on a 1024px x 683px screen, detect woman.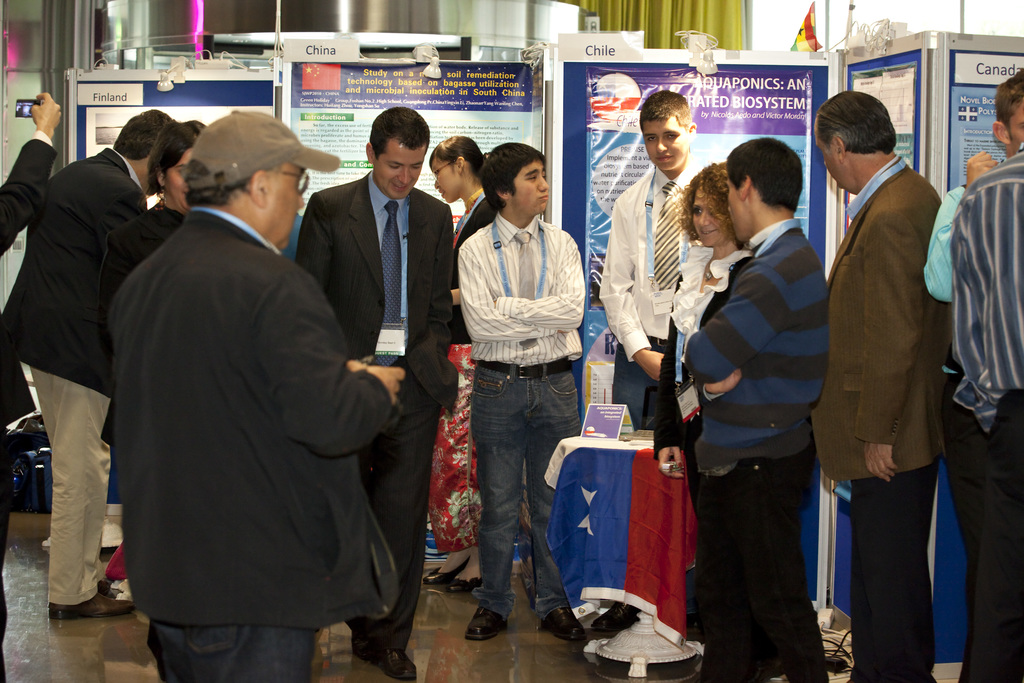
select_region(422, 135, 497, 593).
